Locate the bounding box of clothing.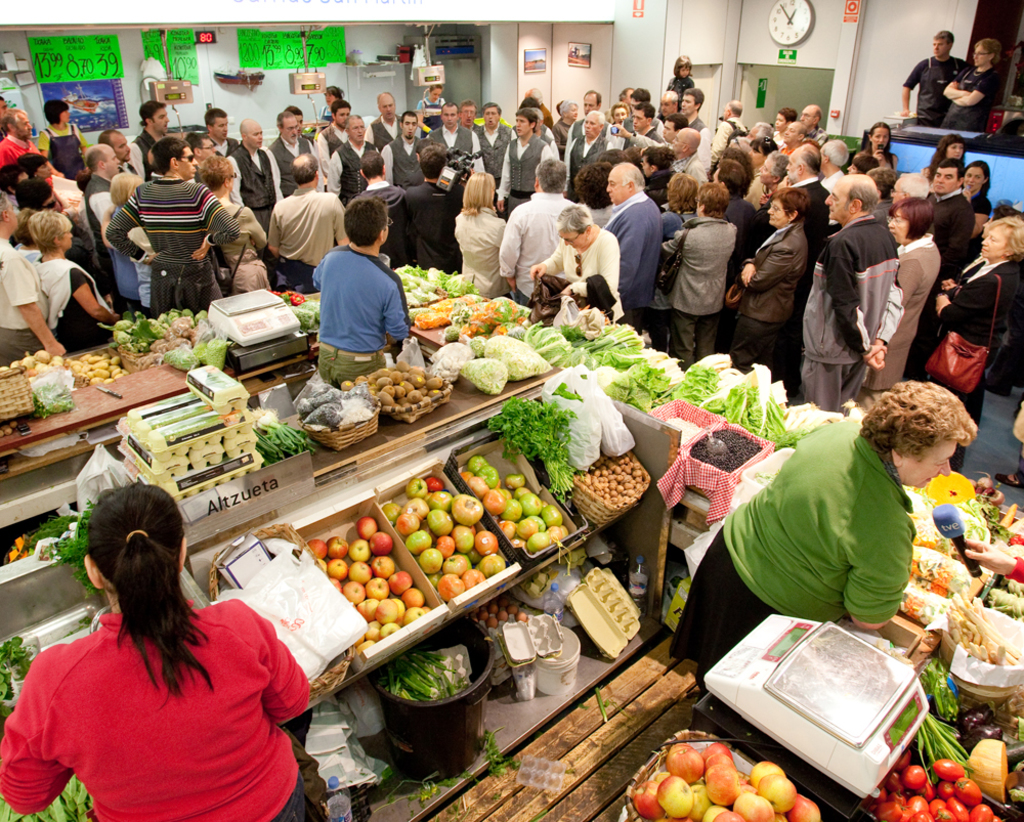
Bounding box: pyautogui.locateOnScreen(566, 129, 613, 187).
